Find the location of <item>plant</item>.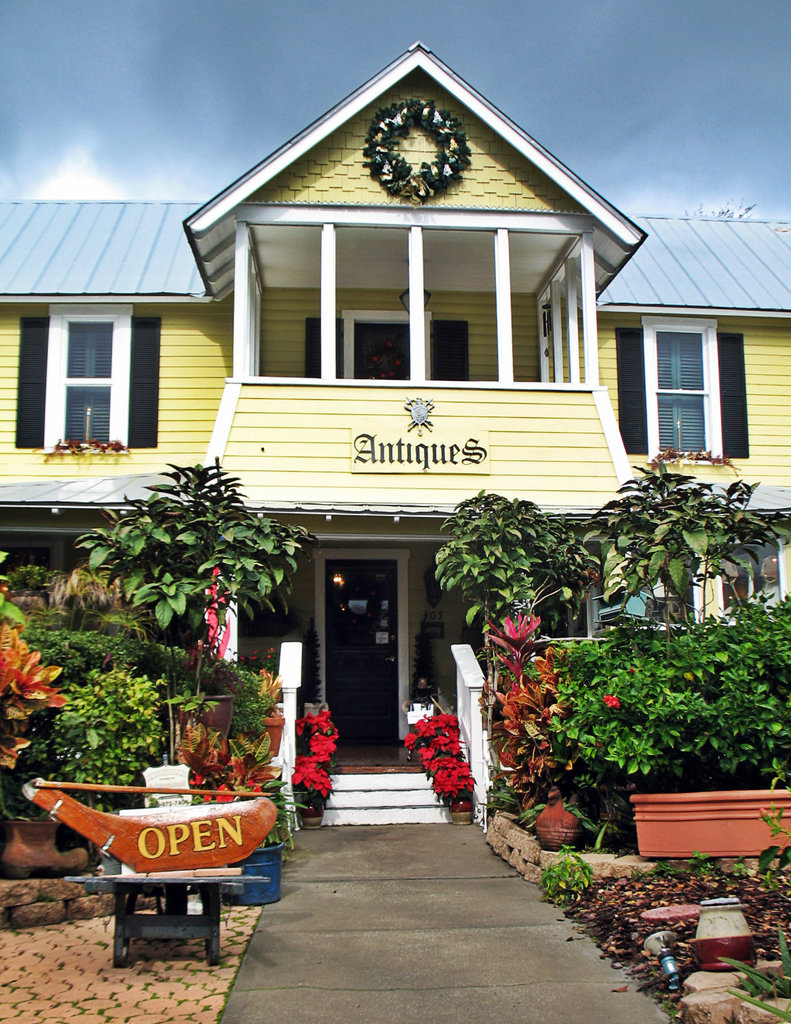
Location: 429:476:588:640.
